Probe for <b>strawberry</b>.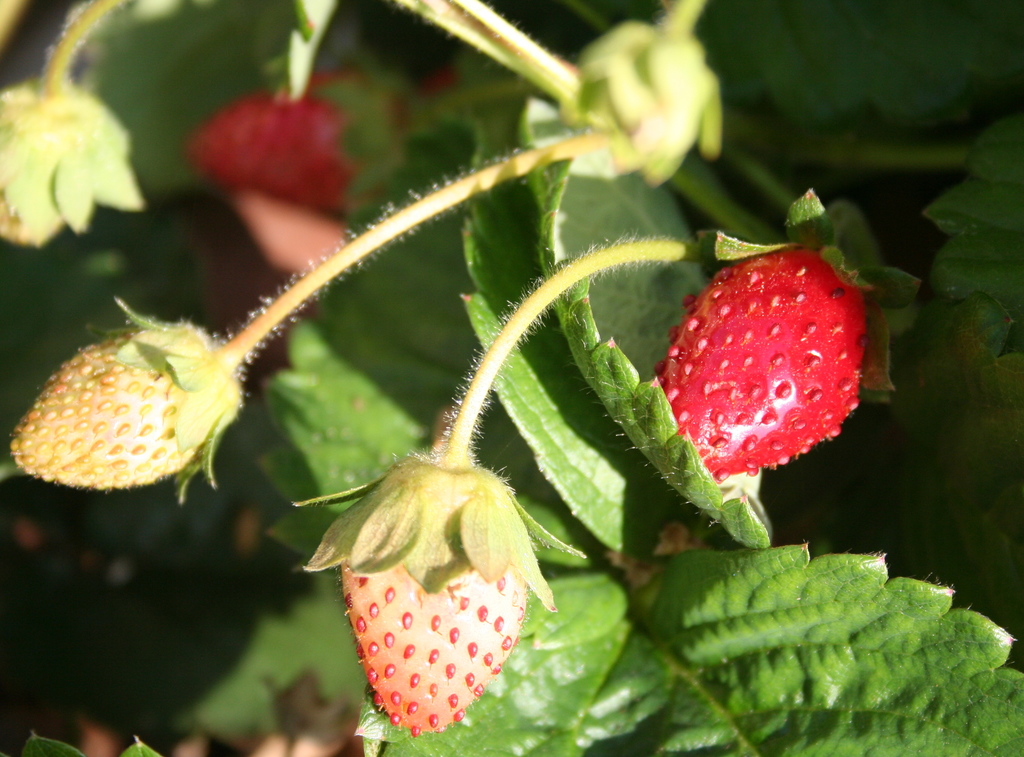
Probe result: locate(660, 233, 865, 492).
